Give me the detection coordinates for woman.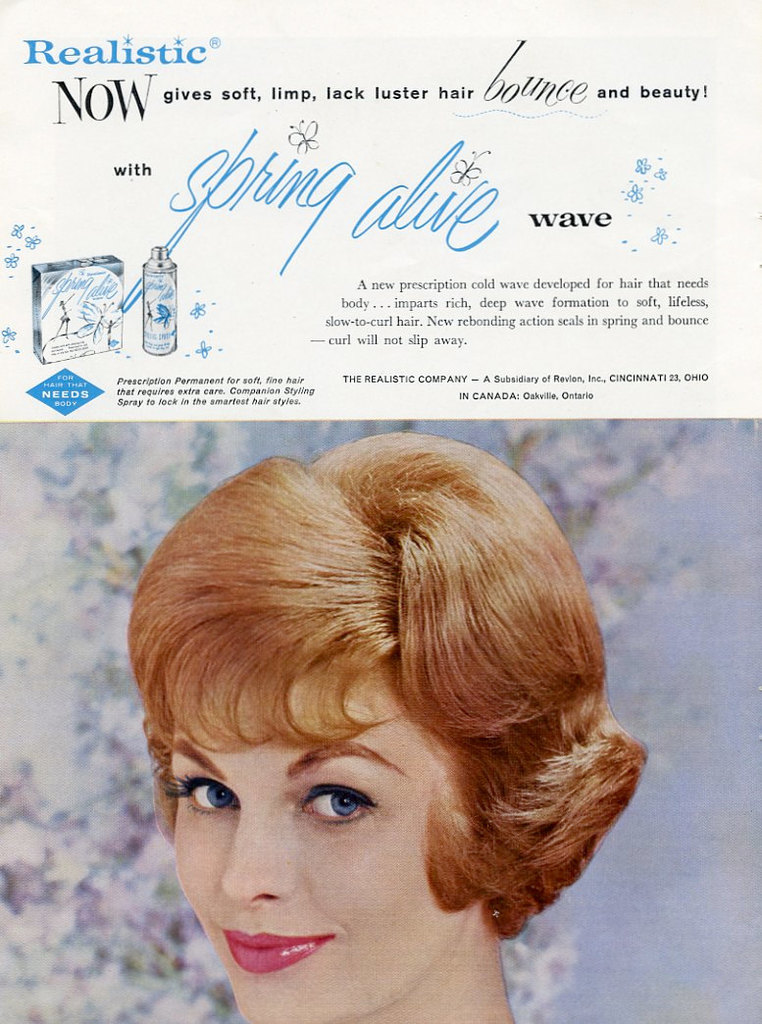
<bbox>95, 389, 695, 1003</bbox>.
